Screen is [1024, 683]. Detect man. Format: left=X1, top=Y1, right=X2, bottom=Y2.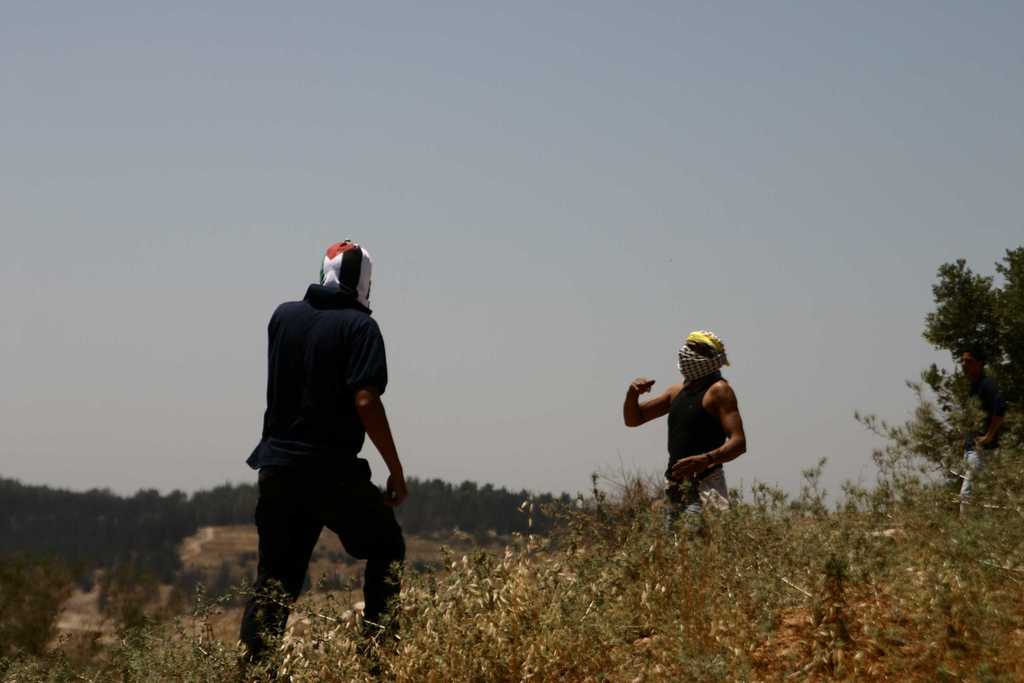
left=623, top=331, right=749, bottom=548.
